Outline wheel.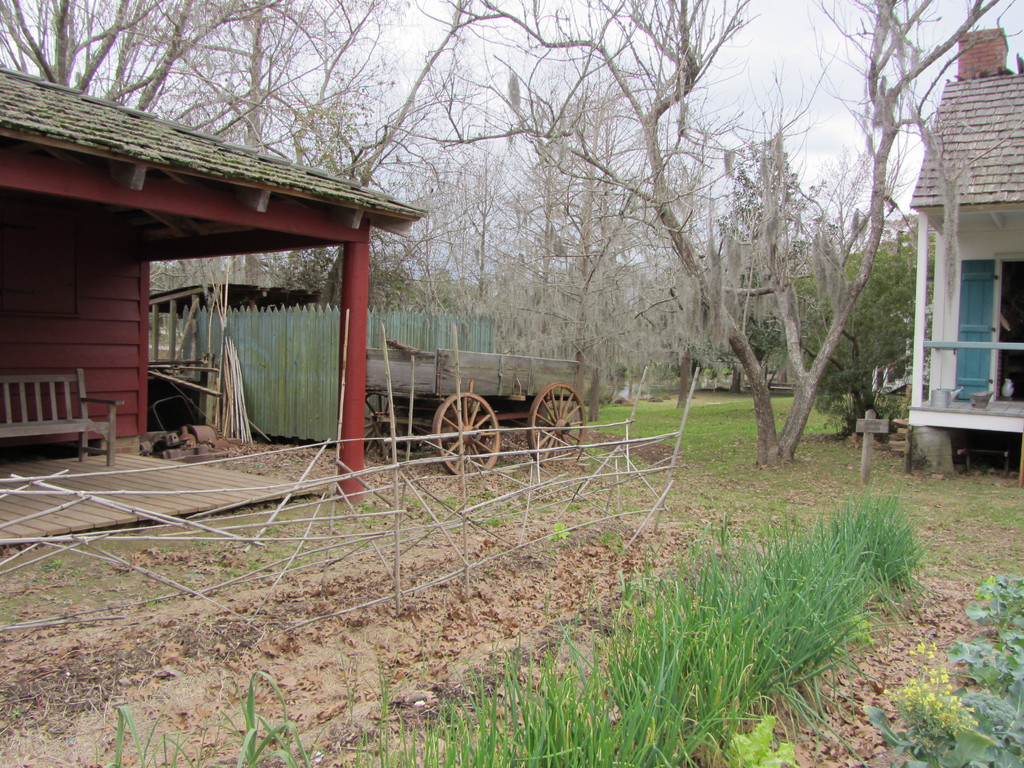
Outline: 444:405:494:454.
